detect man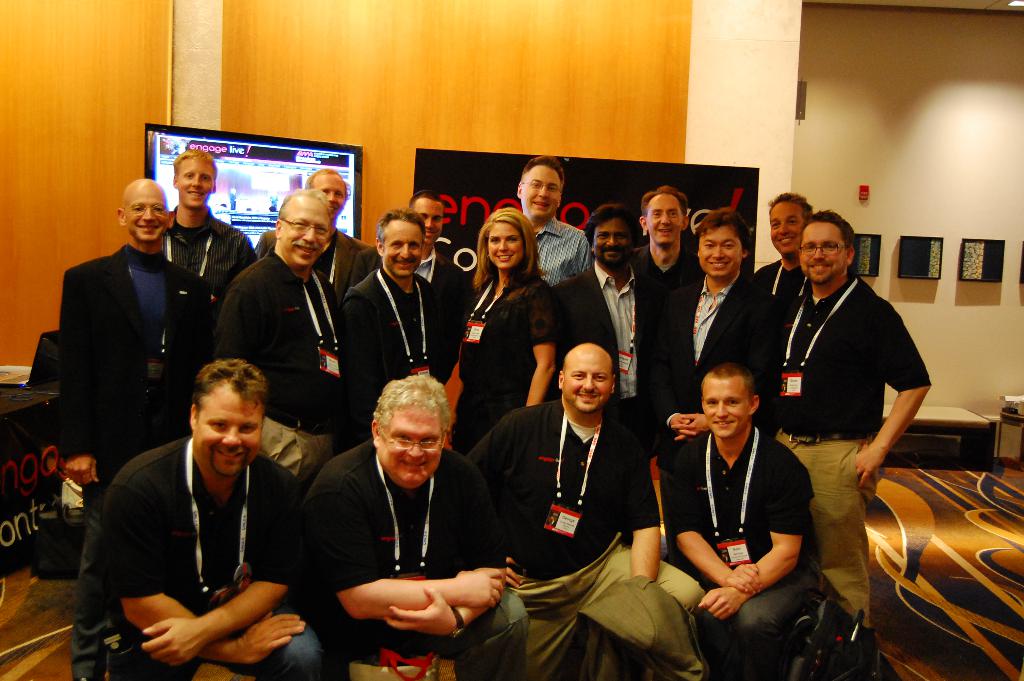
<bbox>751, 213, 929, 634</bbox>
